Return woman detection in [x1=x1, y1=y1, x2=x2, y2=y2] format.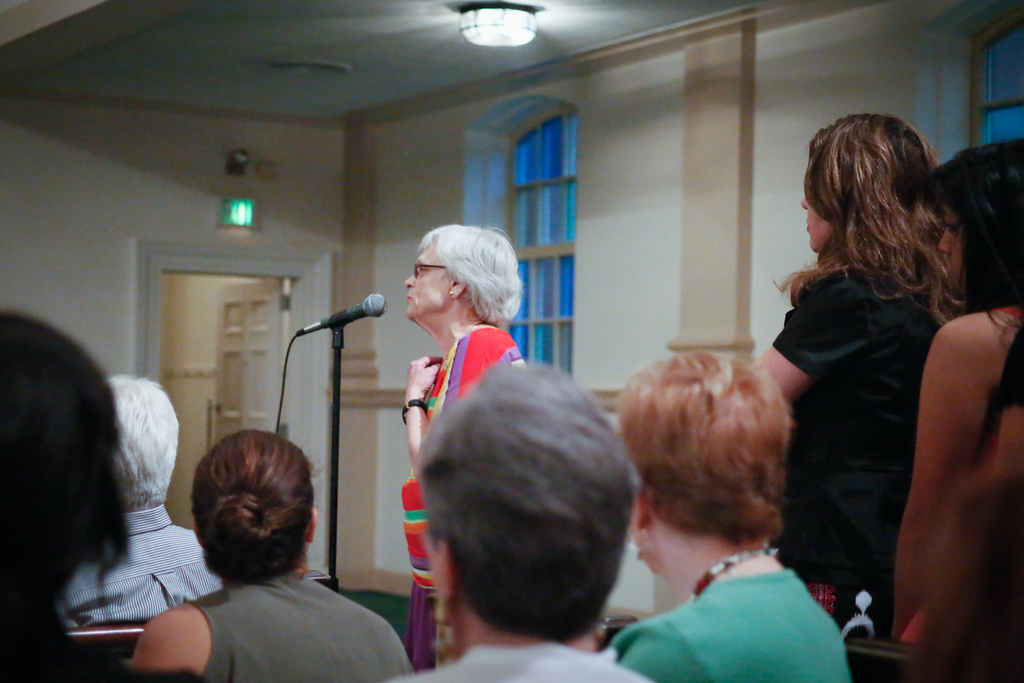
[x1=748, y1=111, x2=958, y2=641].
